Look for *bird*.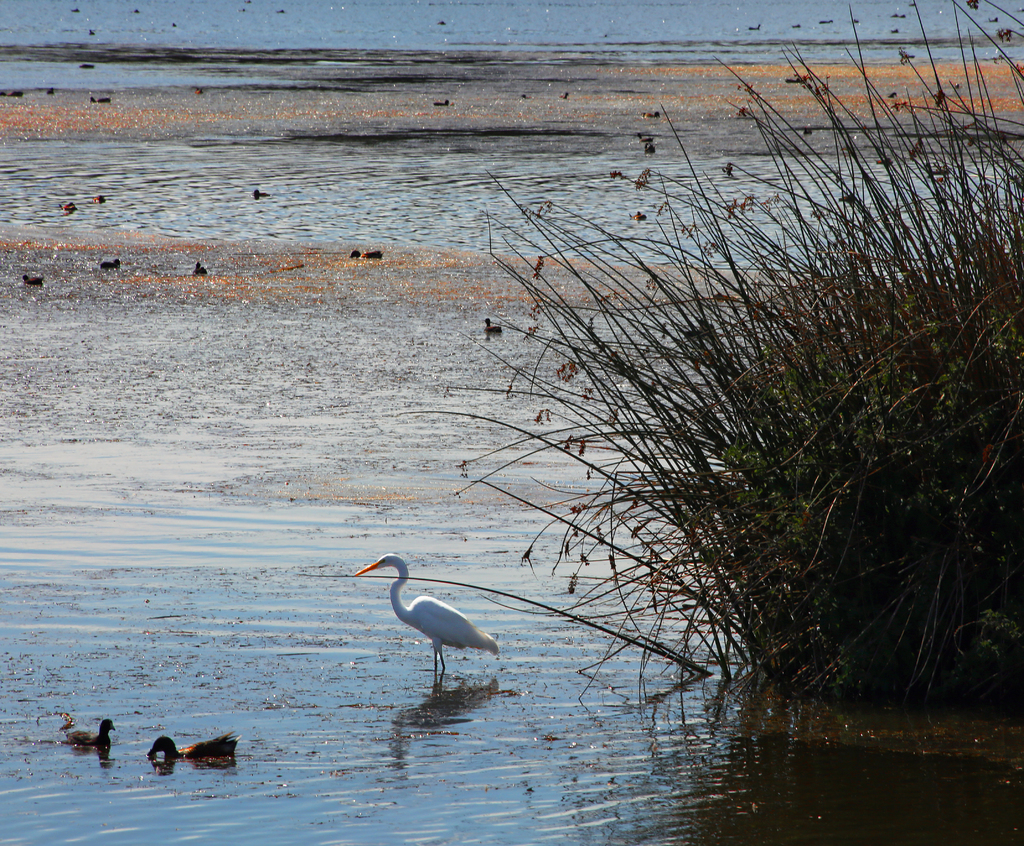
Found: region(61, 193, 74, 212).
